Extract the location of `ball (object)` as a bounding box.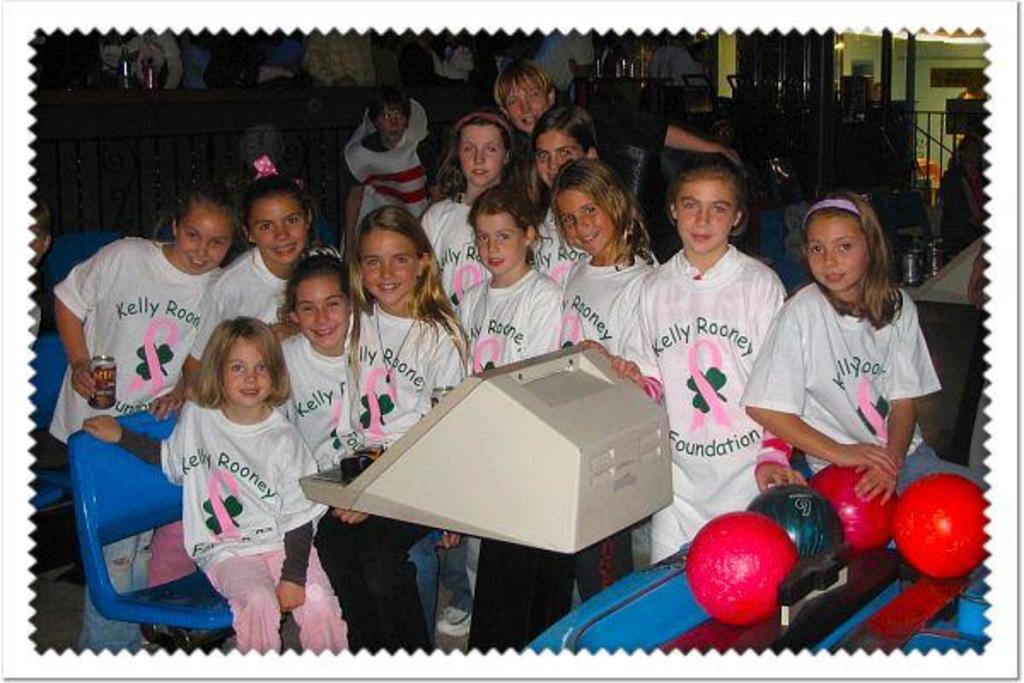
l=812, t=463, r=899, b=563.
